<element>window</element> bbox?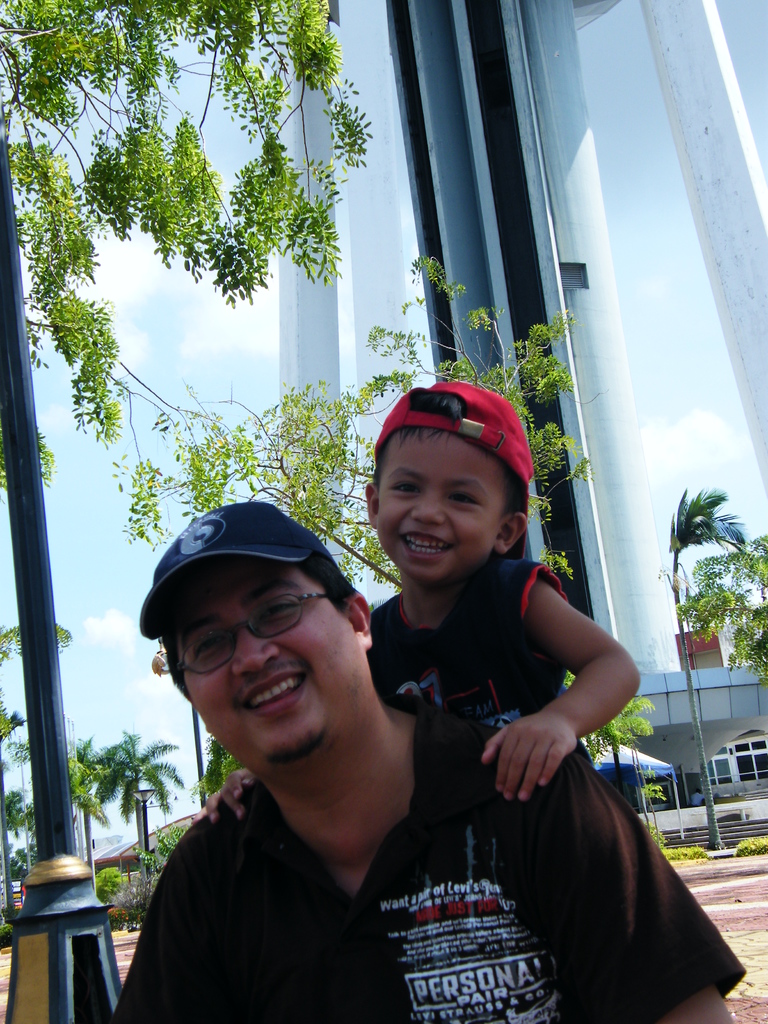
(643,781,680,812)
